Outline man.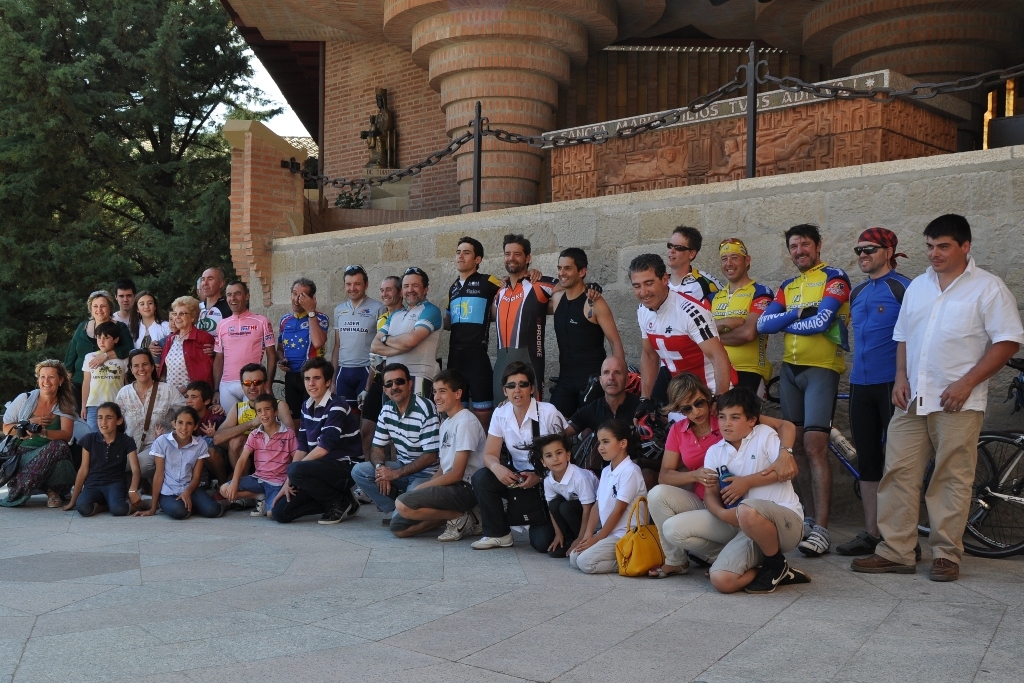
Outline: select_region(277, 277, 333, 423).
